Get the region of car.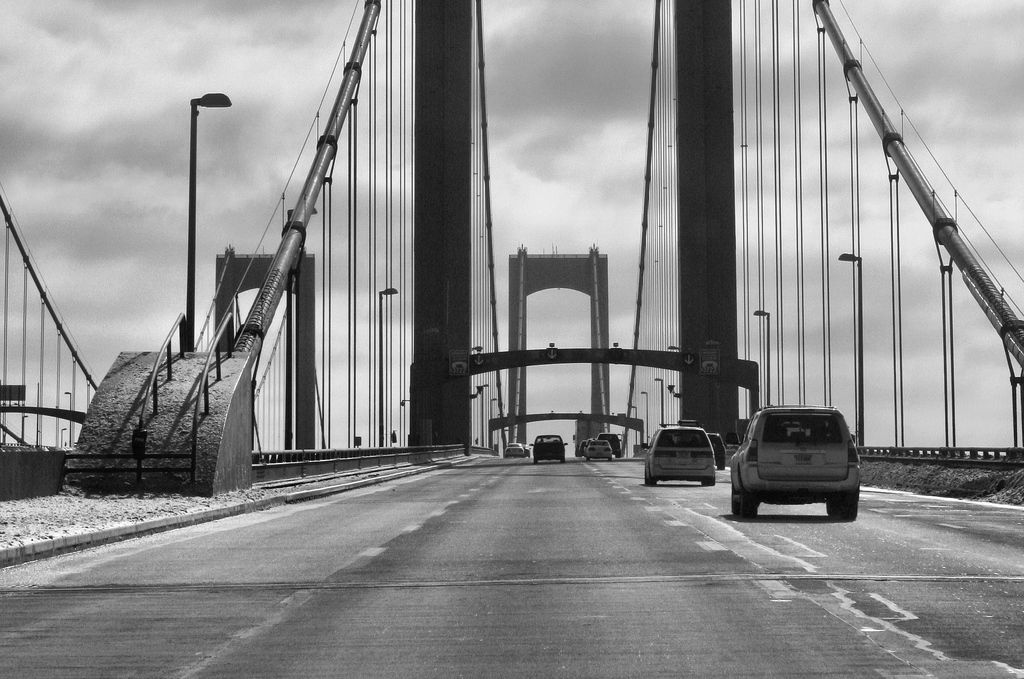
box=[734, 404, 865, 524].
